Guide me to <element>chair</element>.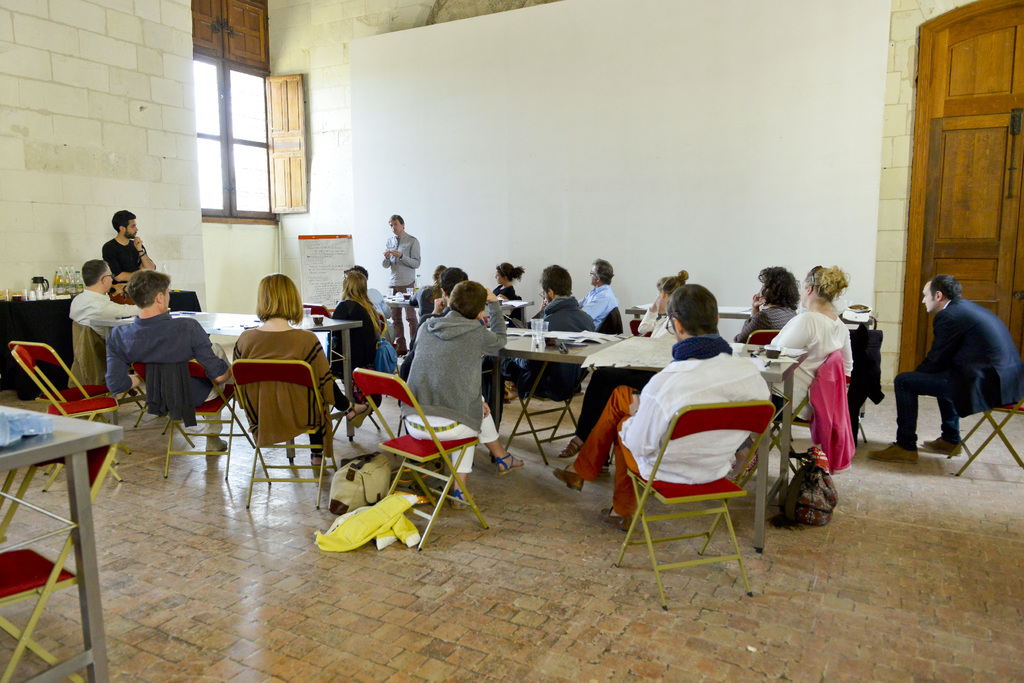
Guidance: (609, 399, 771, 612).
